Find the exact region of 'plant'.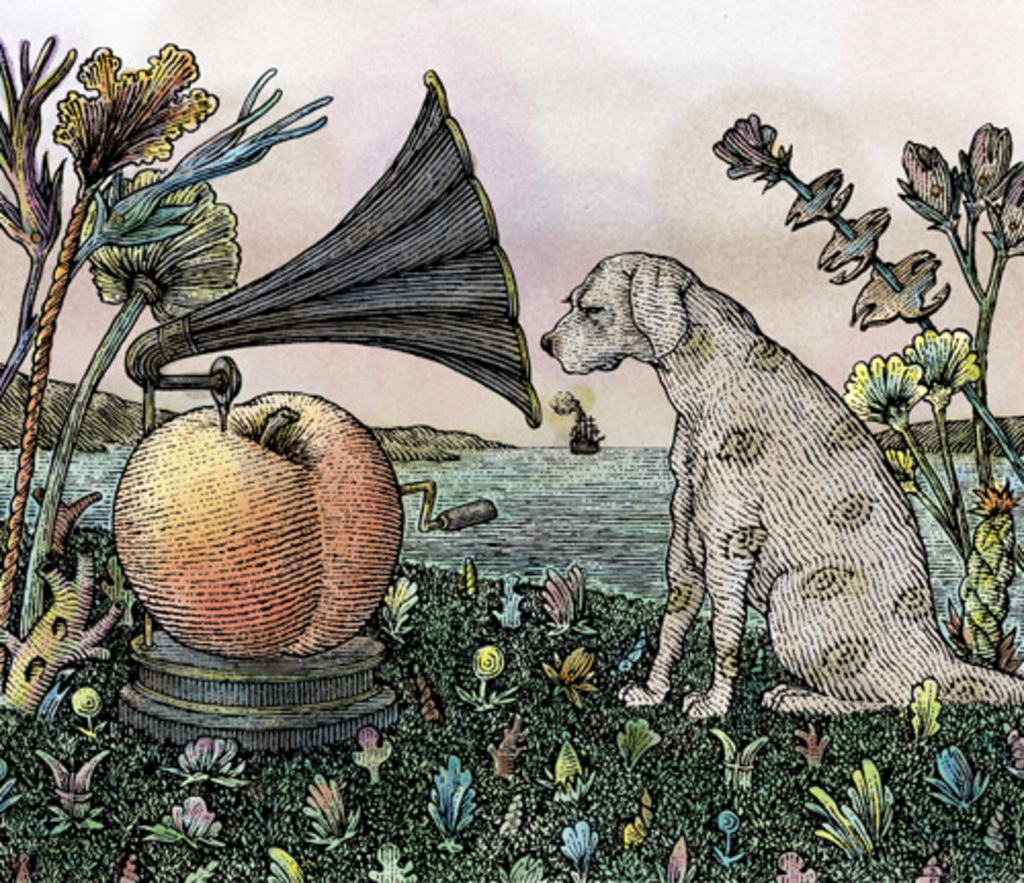
Exact region: (713,805,754,860).
